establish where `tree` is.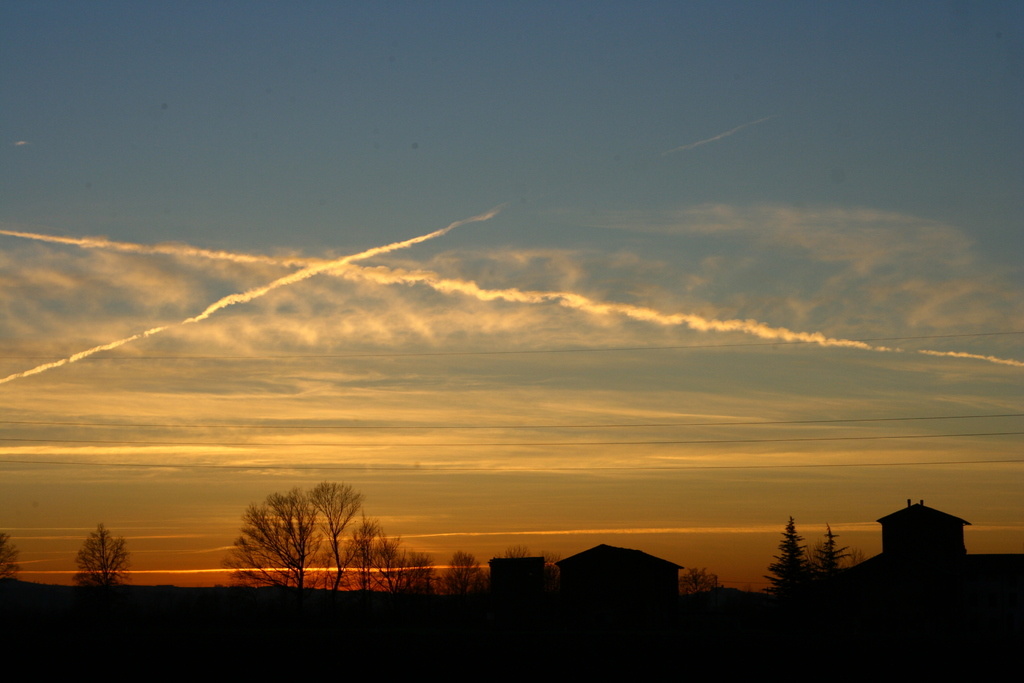
Established at x1=309 y1=479 x2=371 y2=592.
